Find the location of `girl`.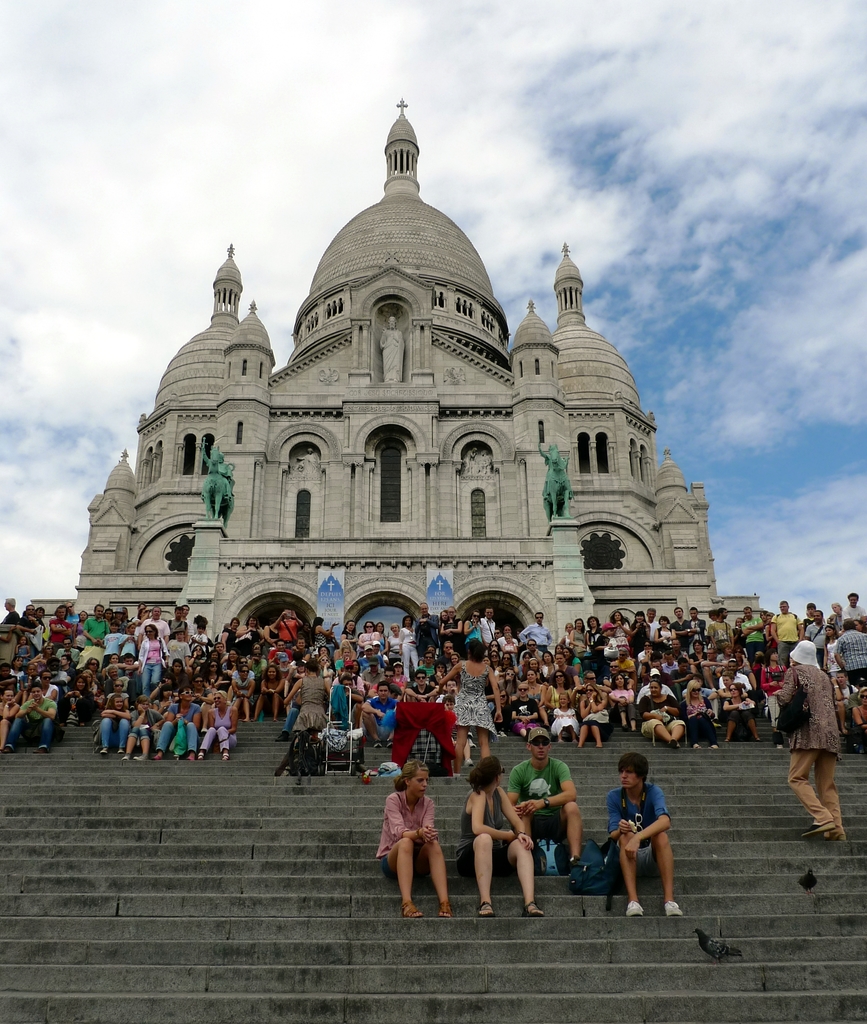
Location: {"left": 608, "top": 673, "right": 635, "bottom": 730}.
